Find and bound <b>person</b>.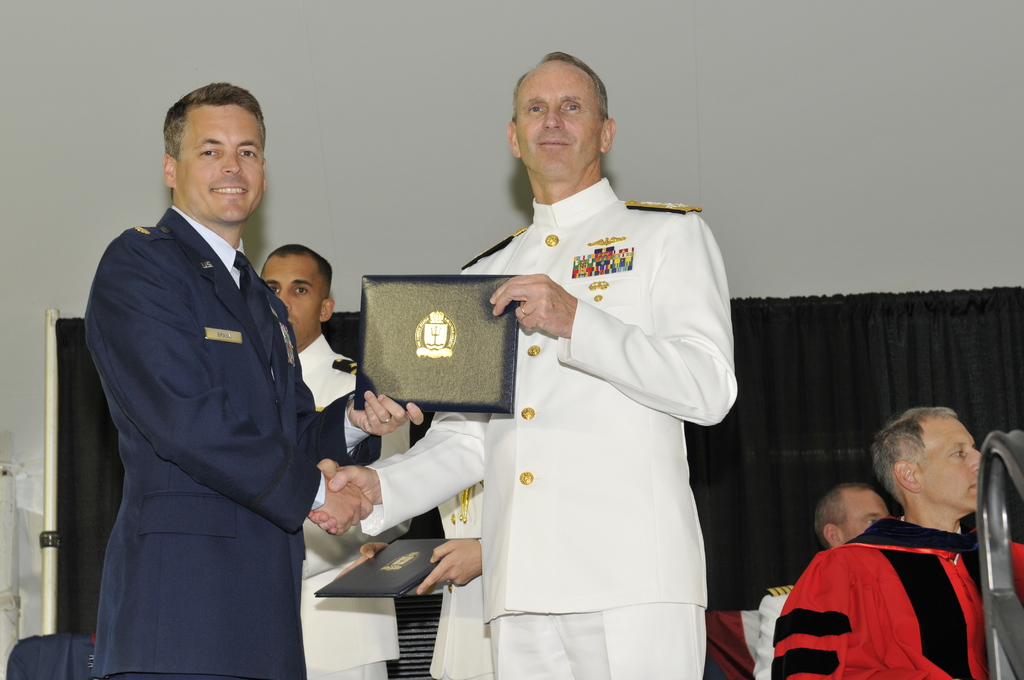
Bound: (left=770, top=403, right=1023, bottom=679).
